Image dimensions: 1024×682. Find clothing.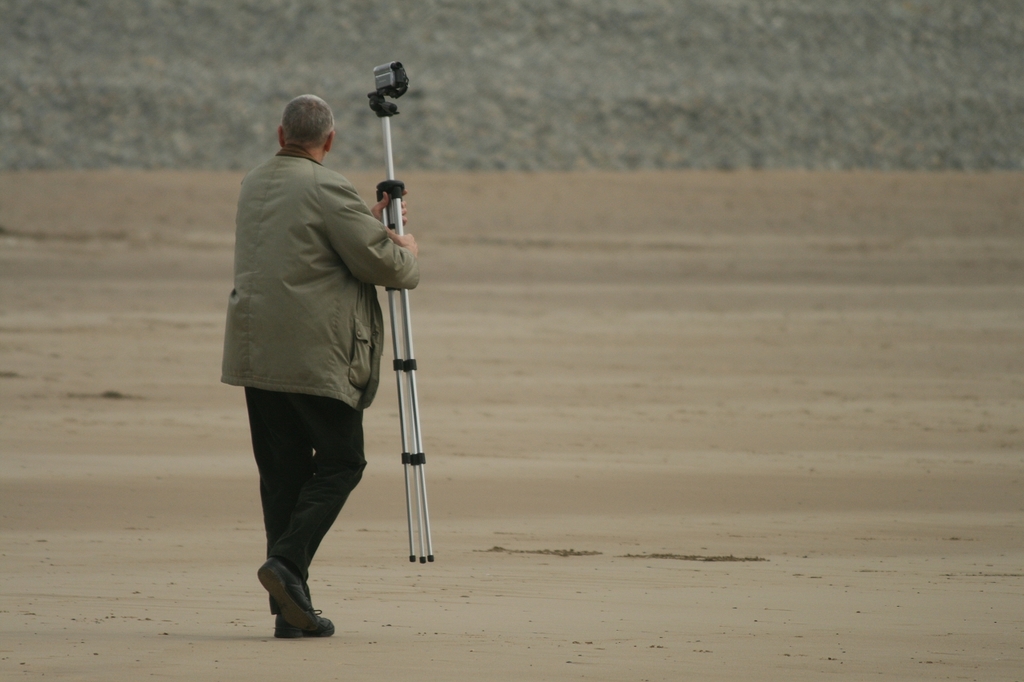
l=242, t=378, r=367, b=612.
